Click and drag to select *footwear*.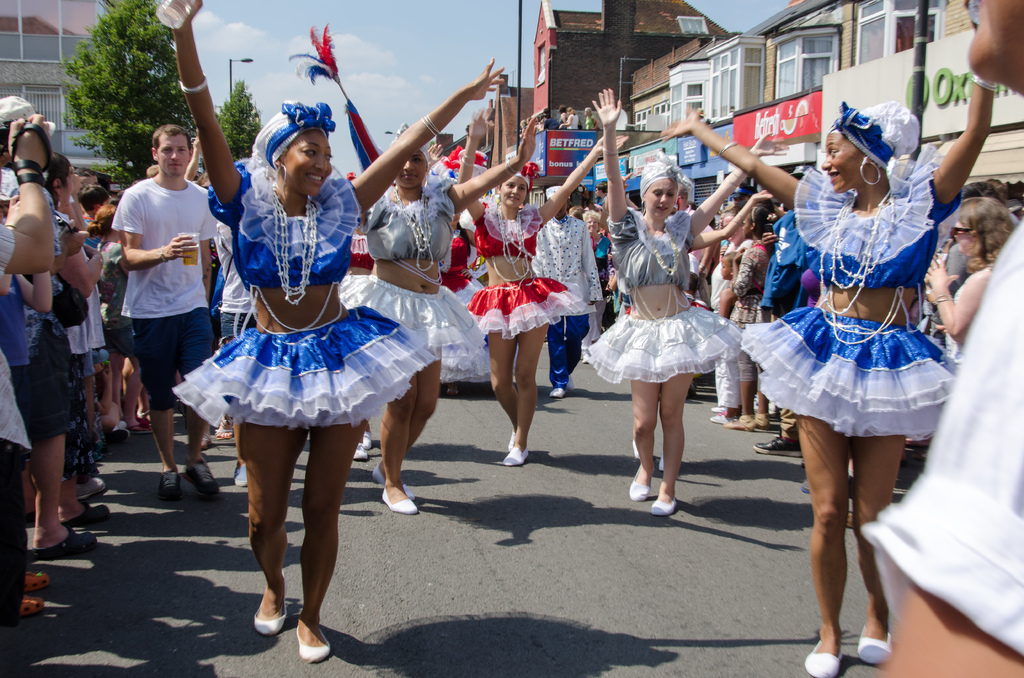
Selection: box(353, 441, 369, 460).
